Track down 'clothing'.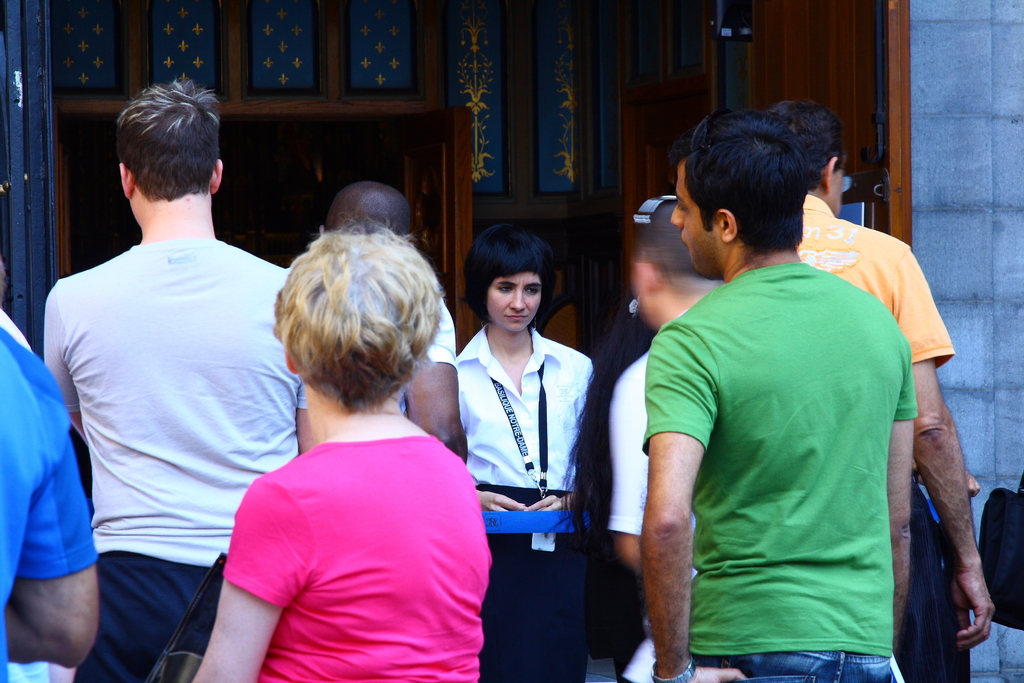
Tracked to {"x1": 0, "y1": 308, "x2": 50, "y2": 682}.
